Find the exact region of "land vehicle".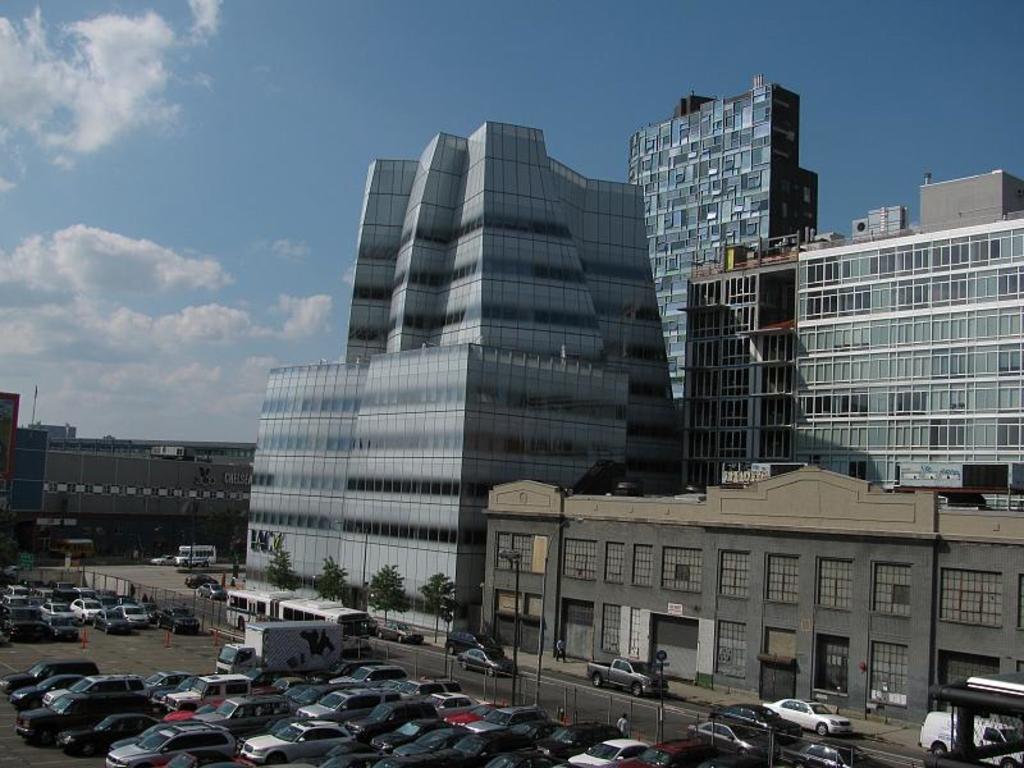
Exact region: (47, 673, 136, 704).
